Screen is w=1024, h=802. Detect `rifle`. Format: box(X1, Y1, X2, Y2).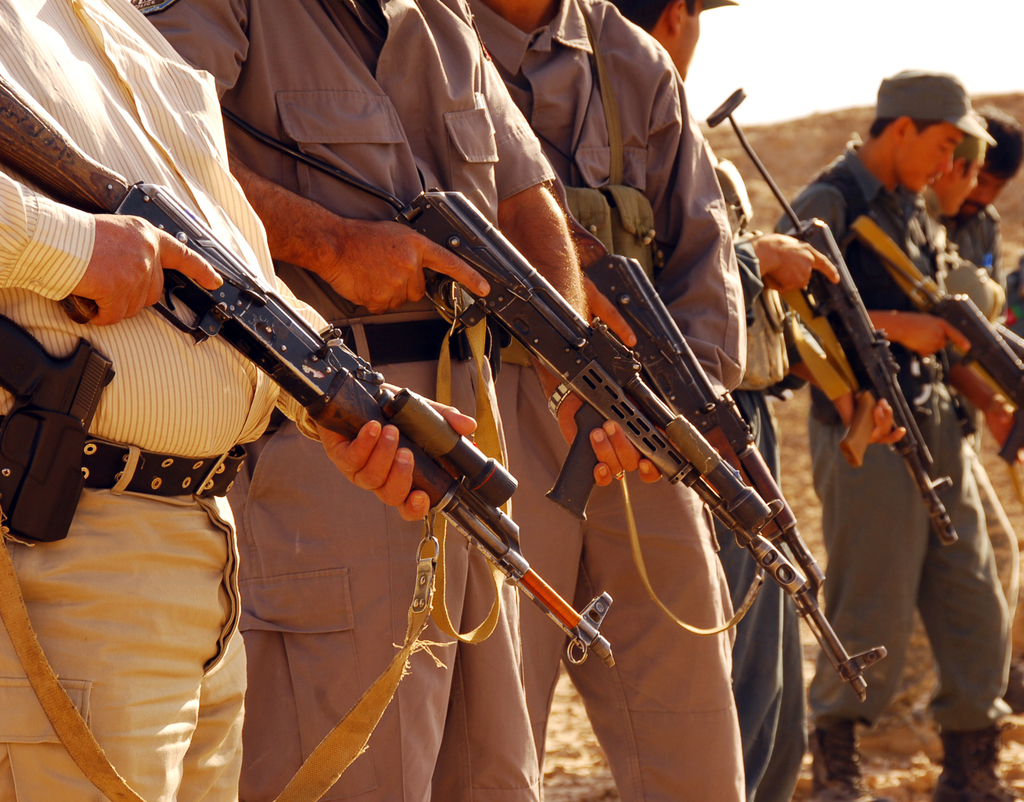
box(369, 143, 852, 716).
